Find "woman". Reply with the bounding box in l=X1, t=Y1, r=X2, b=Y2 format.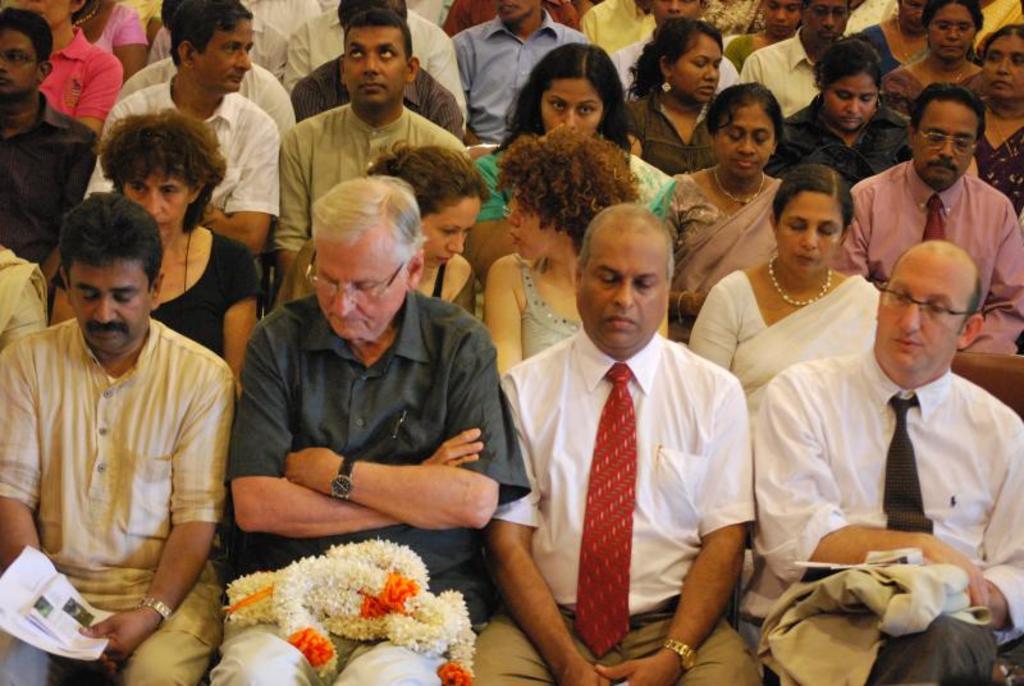
l=952, t=17, r=1023, b=229.
